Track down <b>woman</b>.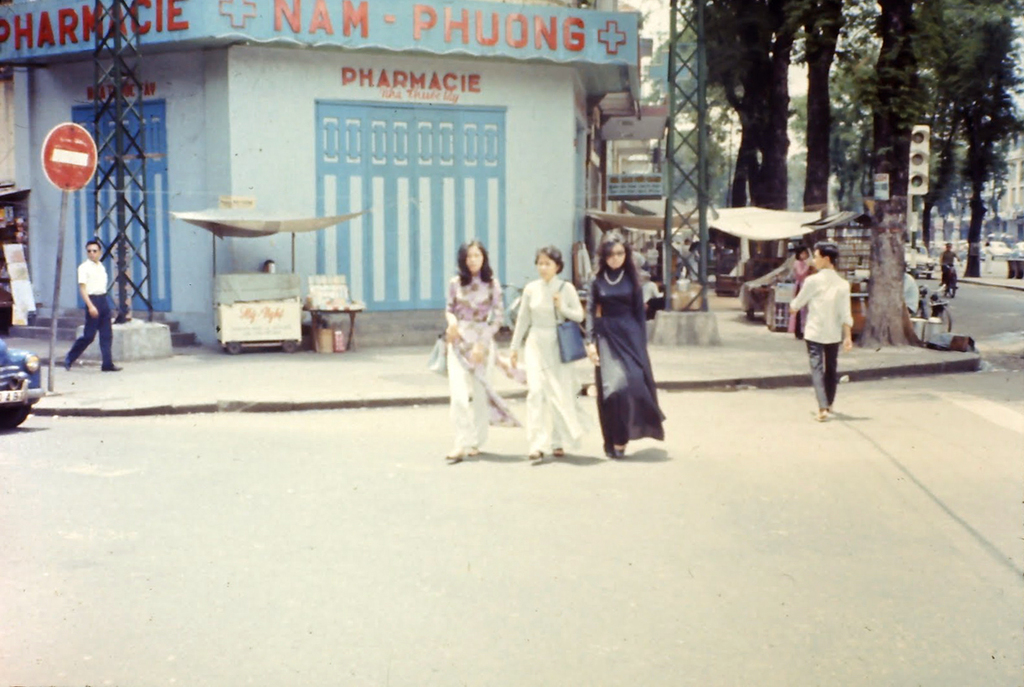
Tracked to pyautogui.locateOnScreen(583, 227, 665, 457).
